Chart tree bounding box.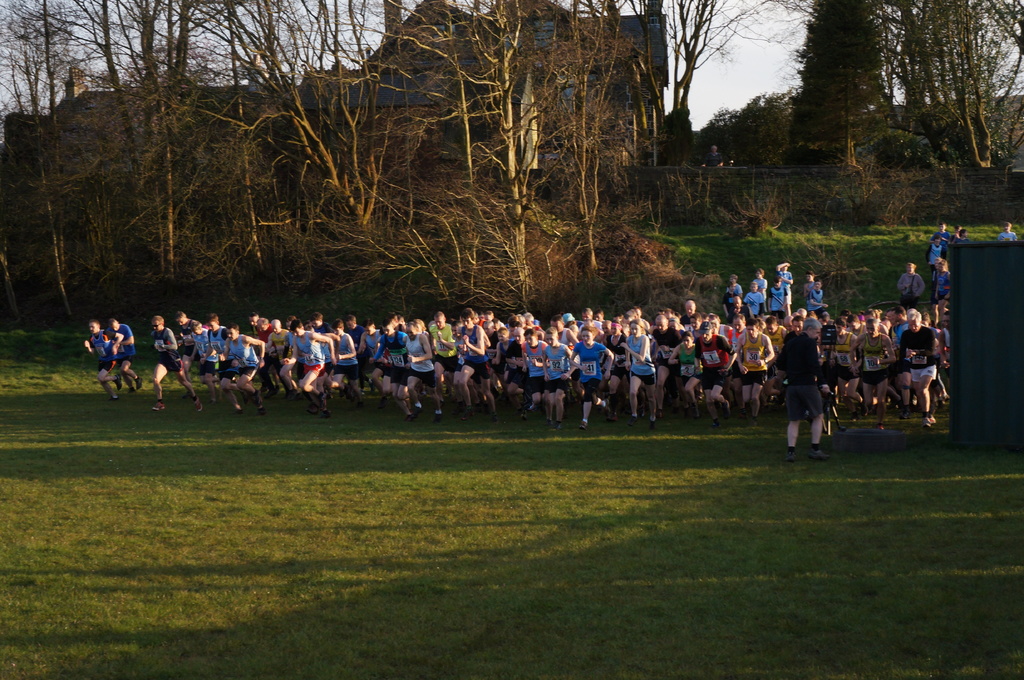
Charted: 783 0 890 182.
